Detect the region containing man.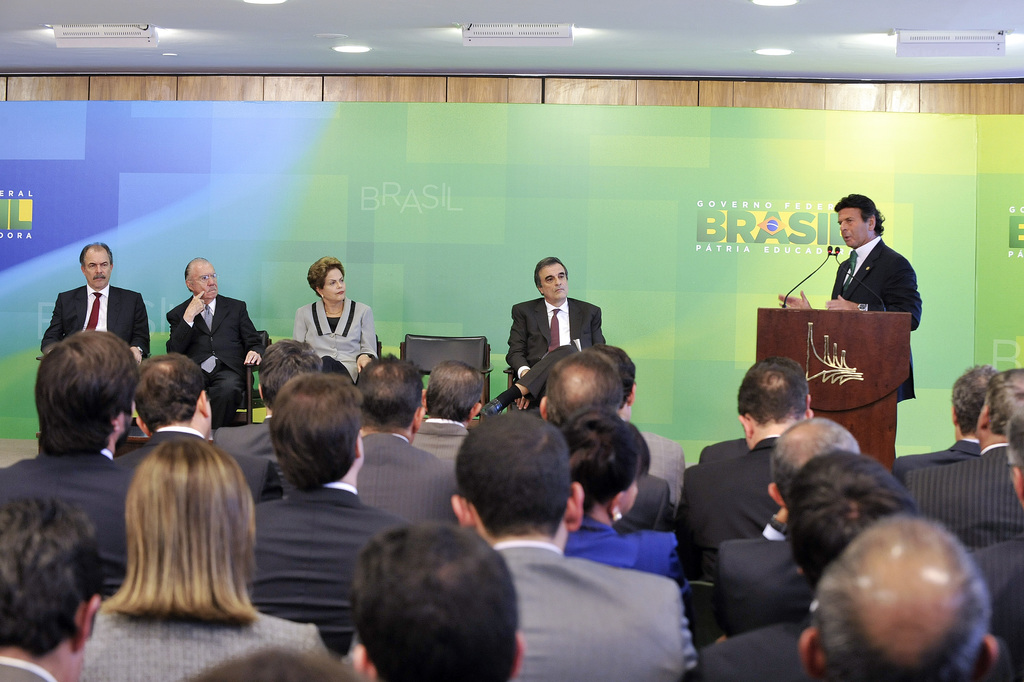
x1=348, y1=520, x2=527, y2=681.
